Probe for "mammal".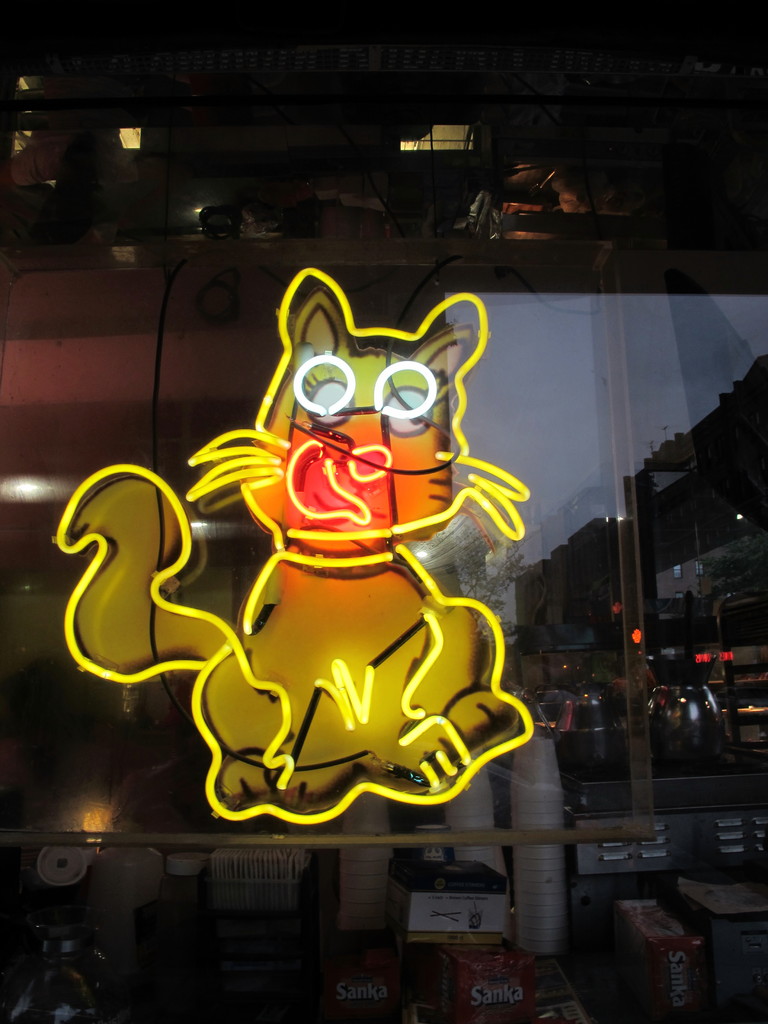
Probe result: 712:584:730:620.
